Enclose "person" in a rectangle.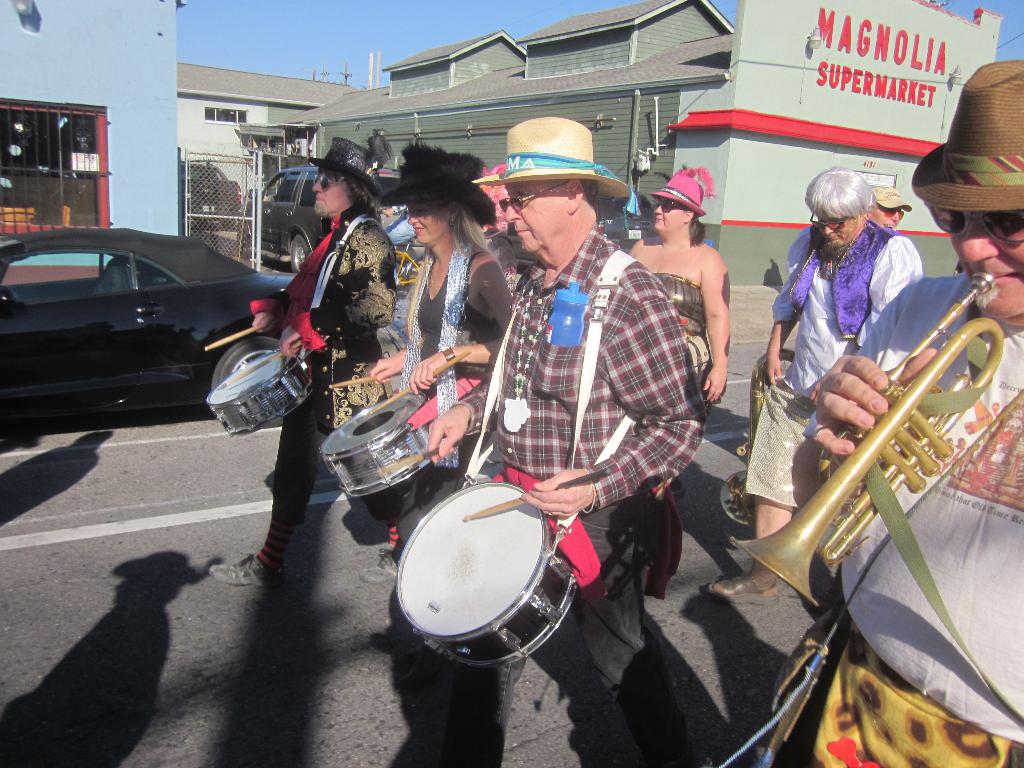
Rect(810, 49, 1023, 767).
